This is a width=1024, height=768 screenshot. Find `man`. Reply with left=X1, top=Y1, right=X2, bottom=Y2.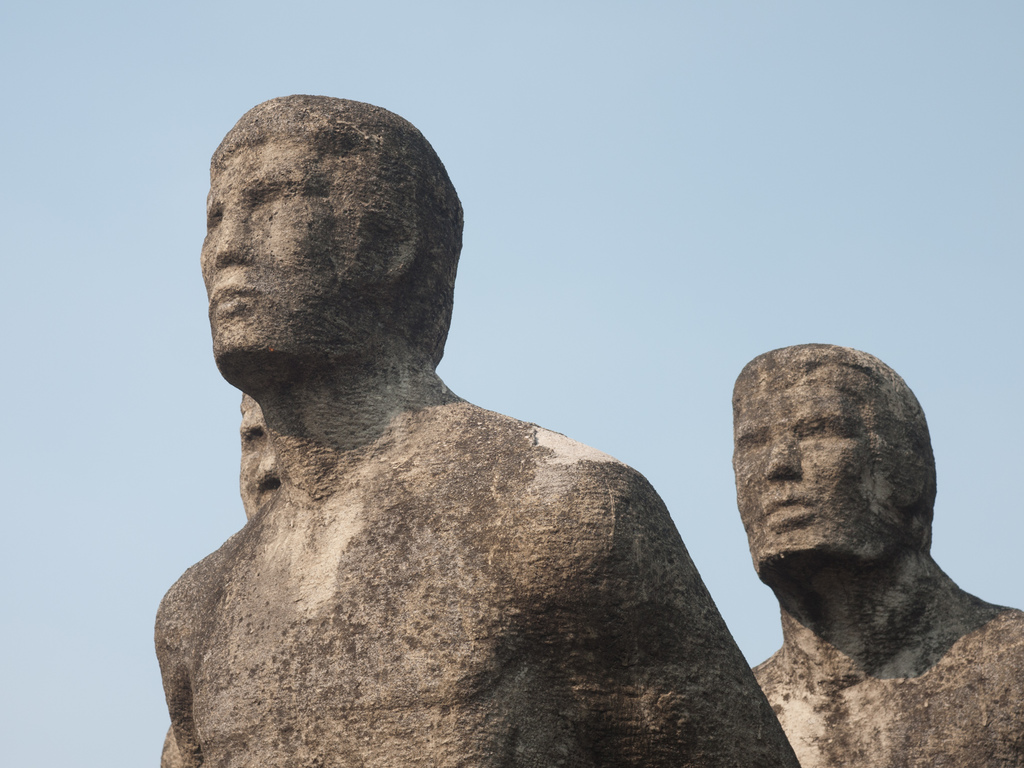
left=151, top=97, right=805, bottom=767.
